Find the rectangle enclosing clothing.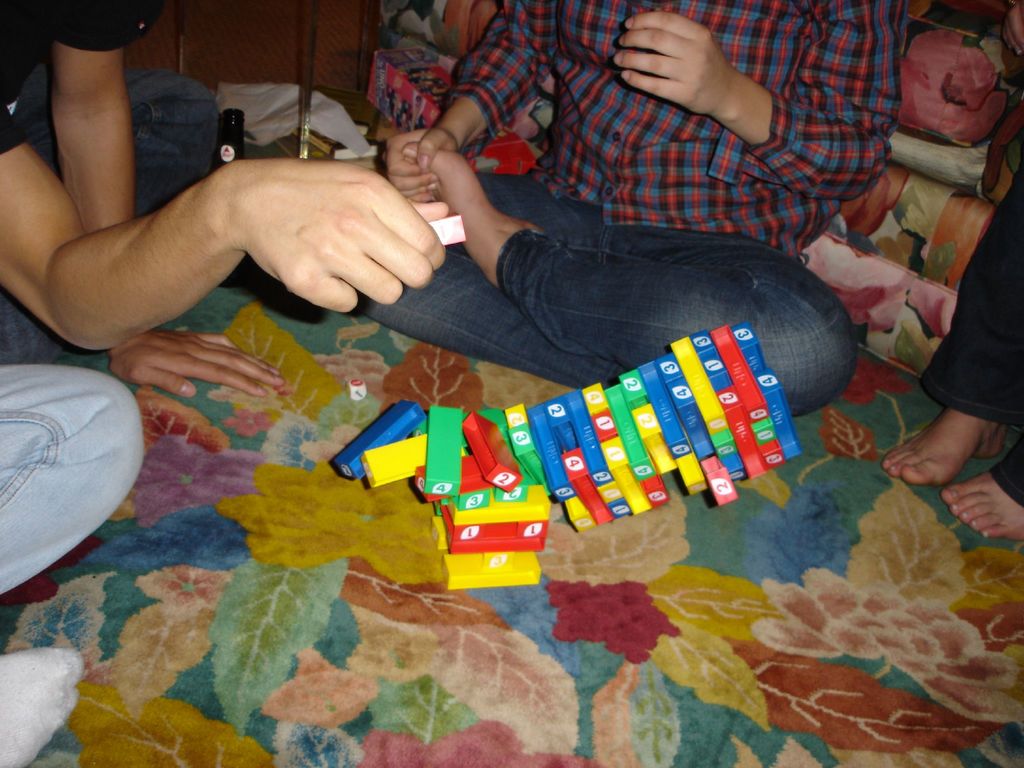
box=[0, 362, 147, 600].
